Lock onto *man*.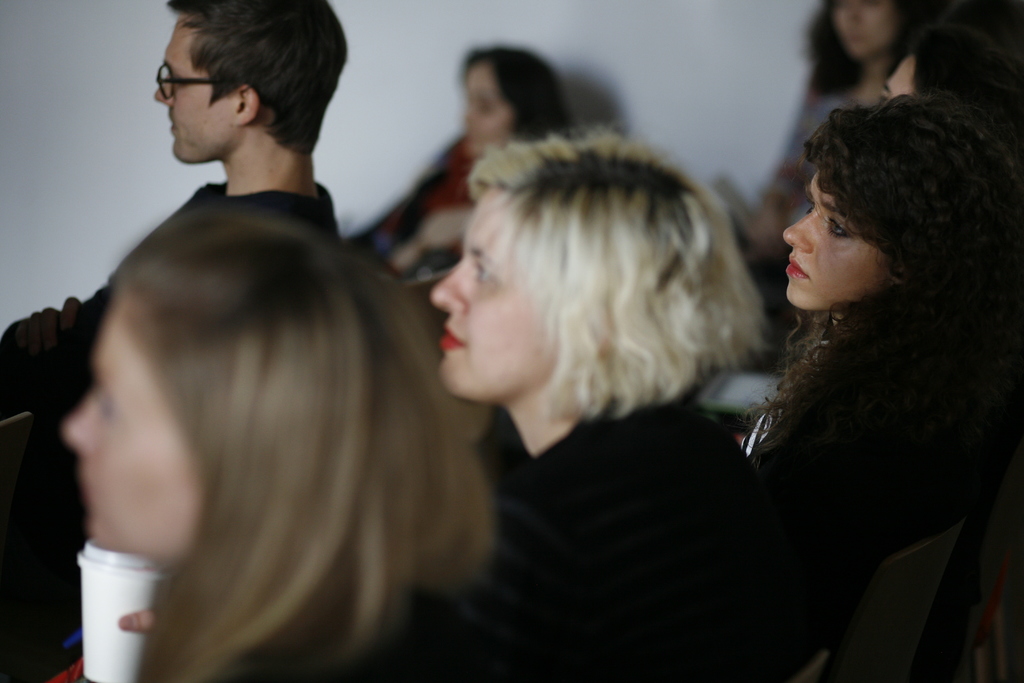
Locked: bbox(0, 0, 348, 682).
